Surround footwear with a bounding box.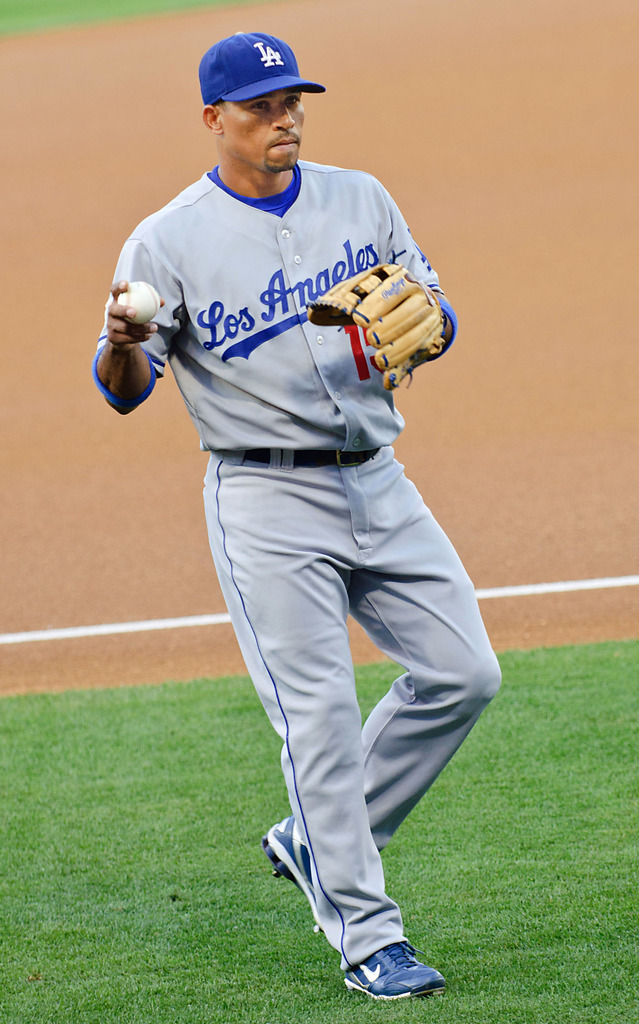
bbox=(344, 943, 446, 999).
